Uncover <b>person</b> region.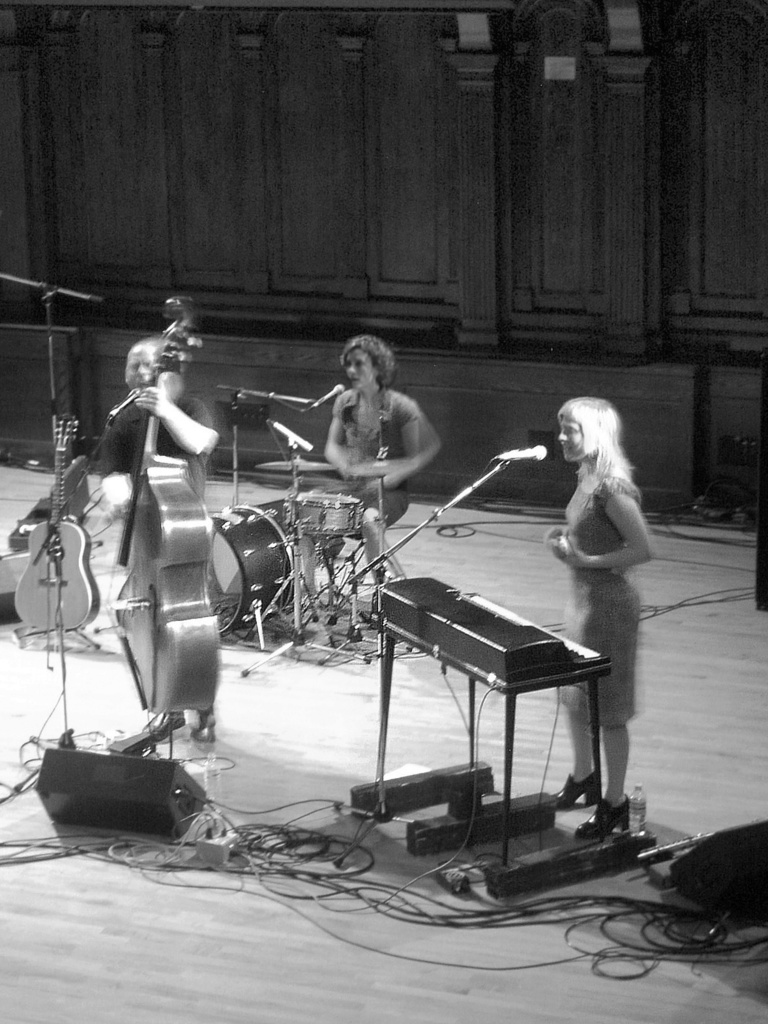
Uncovered: [100, 343, 212, 744].
